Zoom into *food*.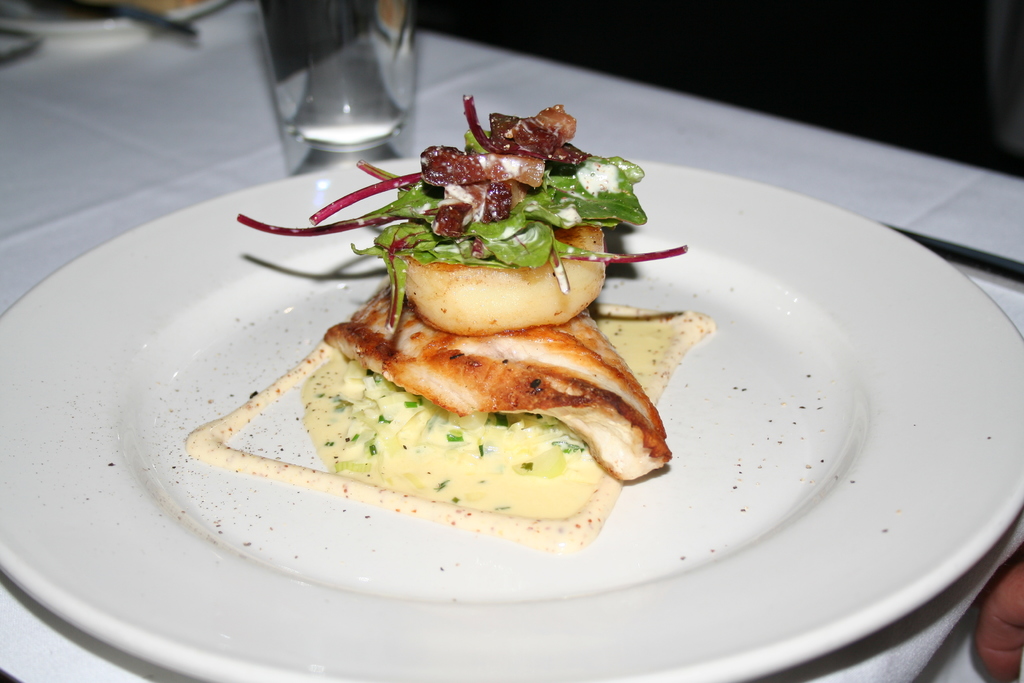
Zoom target: pyautogui.locateOnScreen(281, 104, 634, 490).
